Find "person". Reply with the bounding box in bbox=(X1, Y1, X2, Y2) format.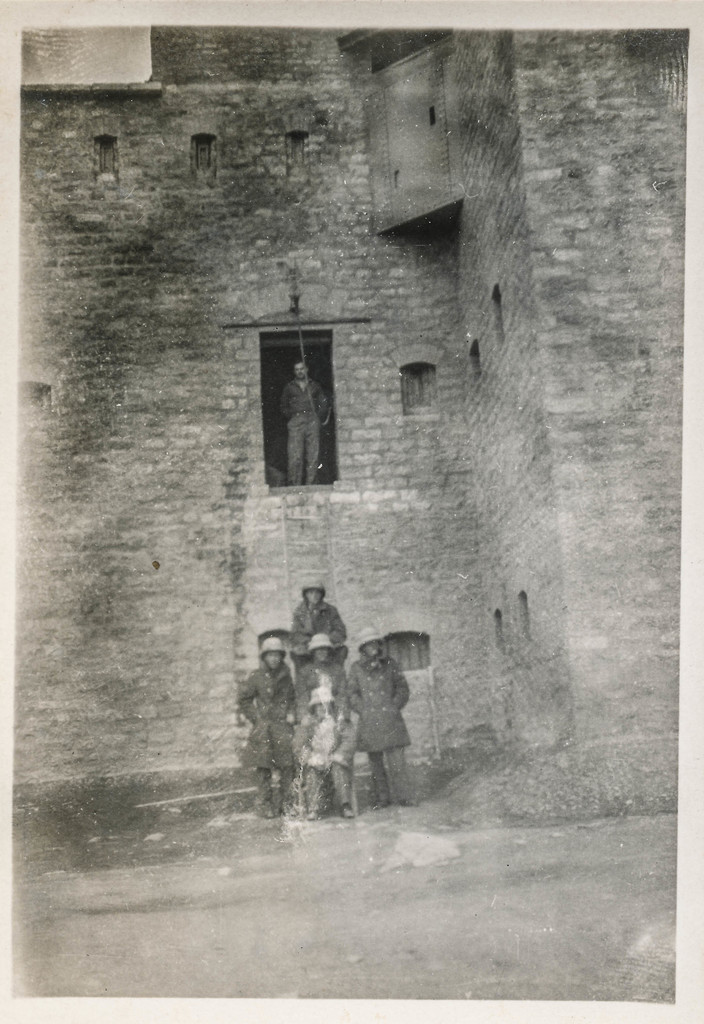
bbox=(348, 627, 421, 829).
